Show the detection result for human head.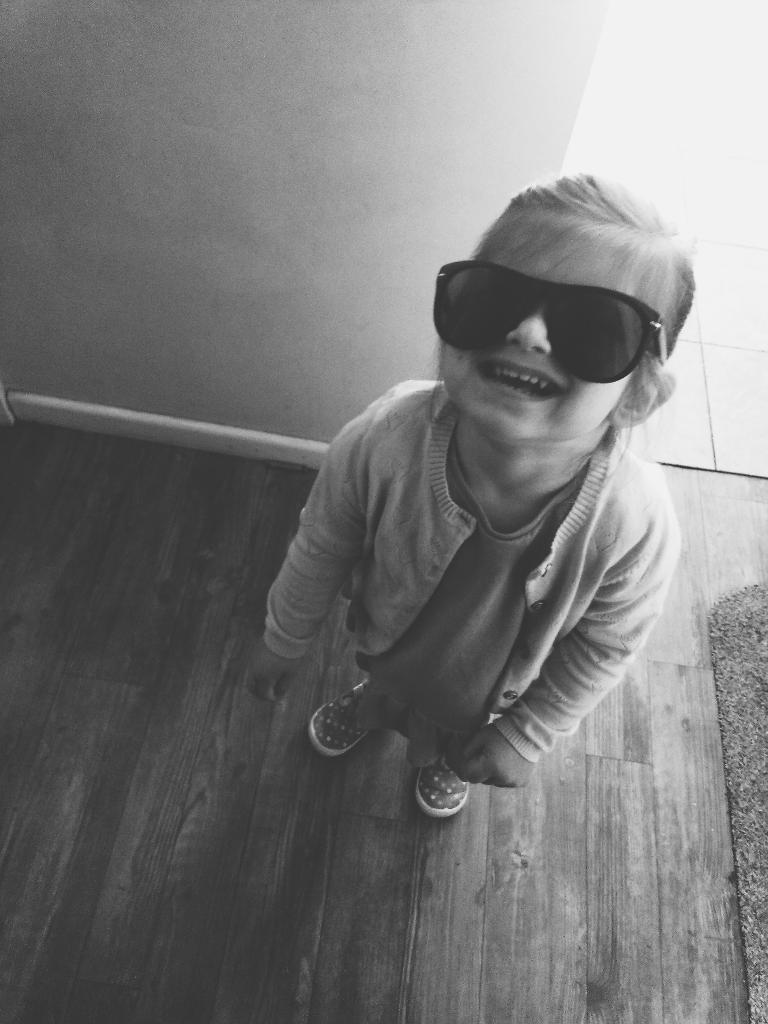
x1=430, y1=166, x2=689, y2=456.
